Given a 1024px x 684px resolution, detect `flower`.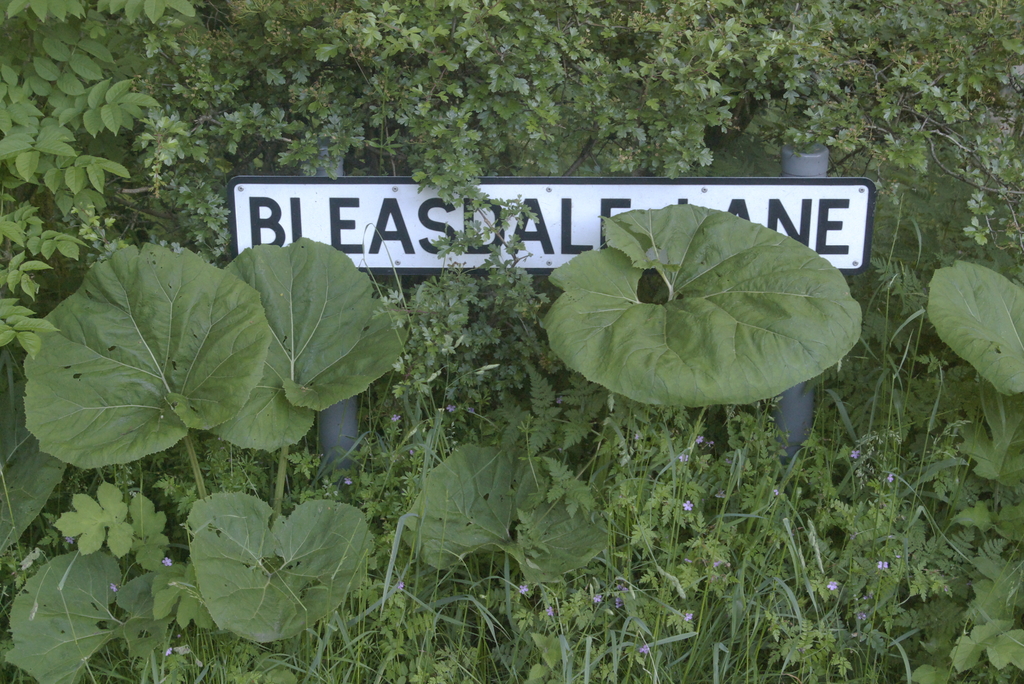
x1=694, y1=436, x2=701, y2=443.
